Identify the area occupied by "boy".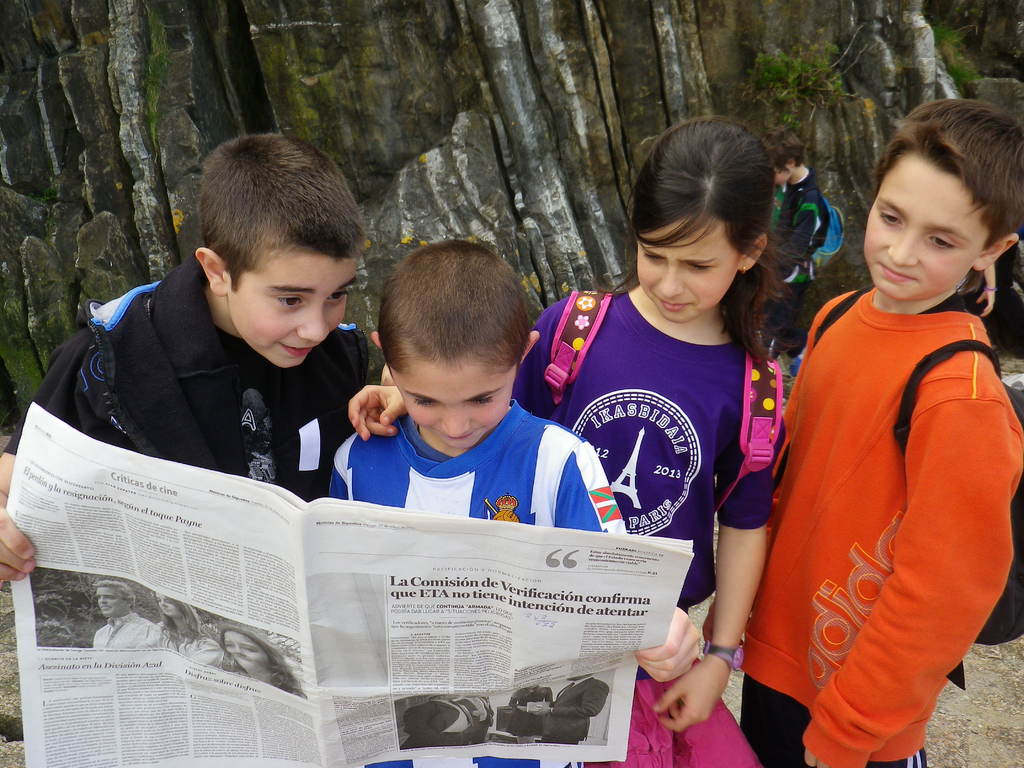
Area: x1=763 y1=124 x2=827 y2=312.
